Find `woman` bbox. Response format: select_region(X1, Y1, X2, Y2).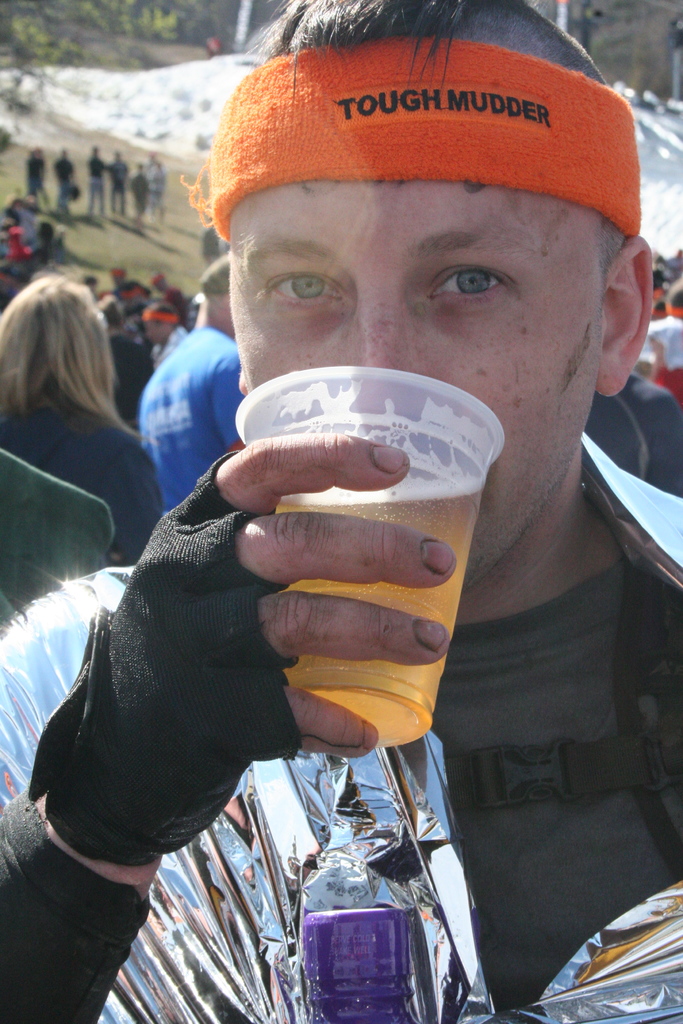
select_region(0, 271, 186, 566).
